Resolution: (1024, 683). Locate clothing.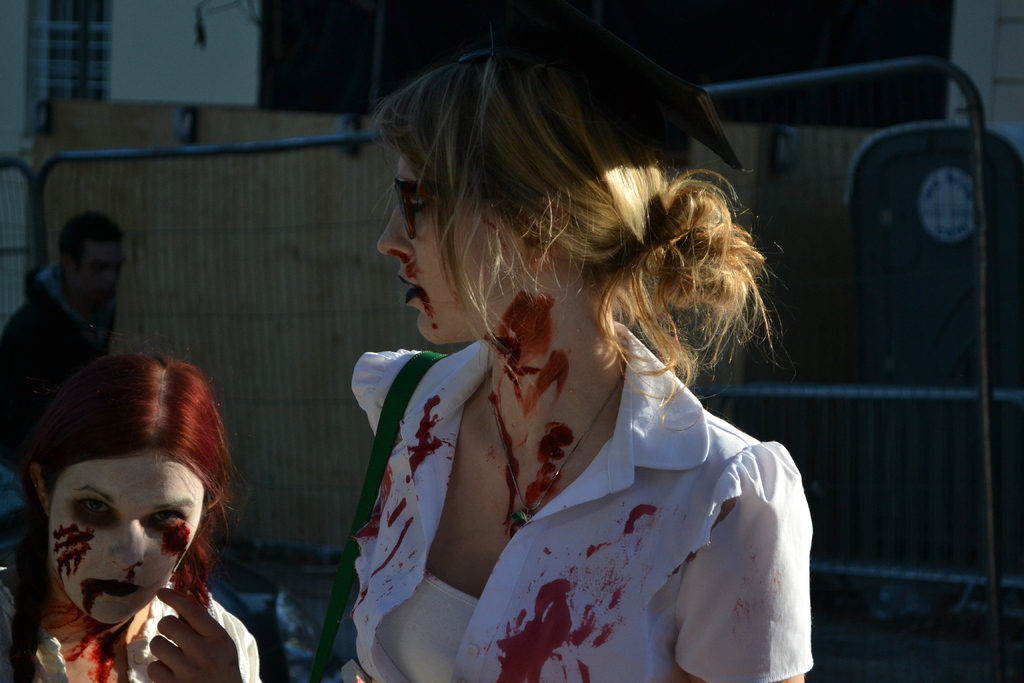
region(343, 308, 814, 682).
